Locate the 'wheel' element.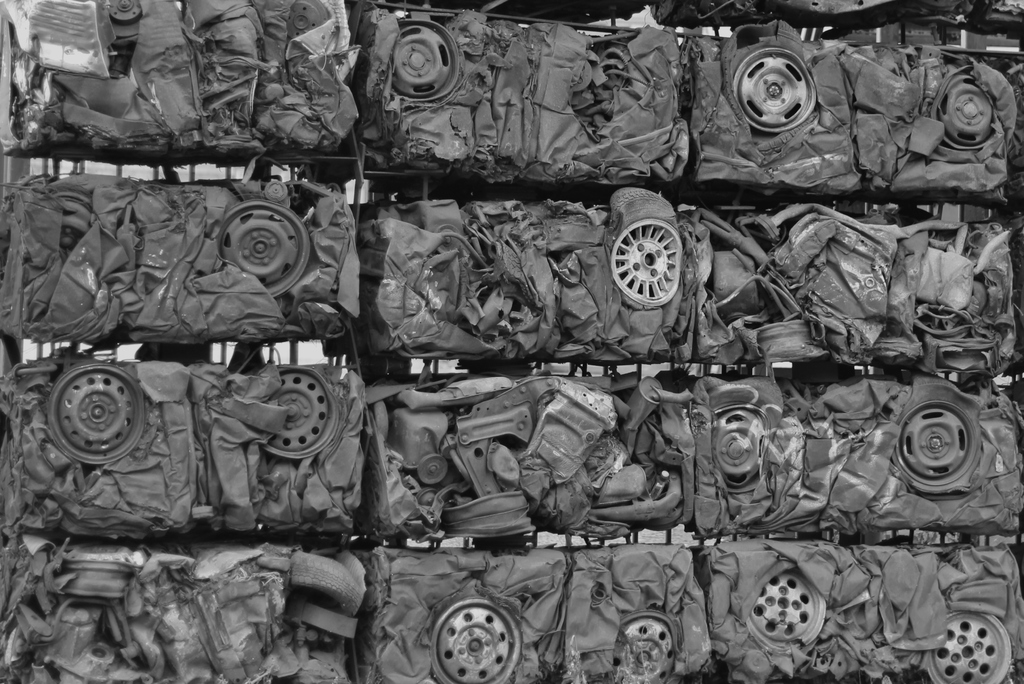
Element bbox: (x1=925, y1=608, x2=1012, y2=683).
